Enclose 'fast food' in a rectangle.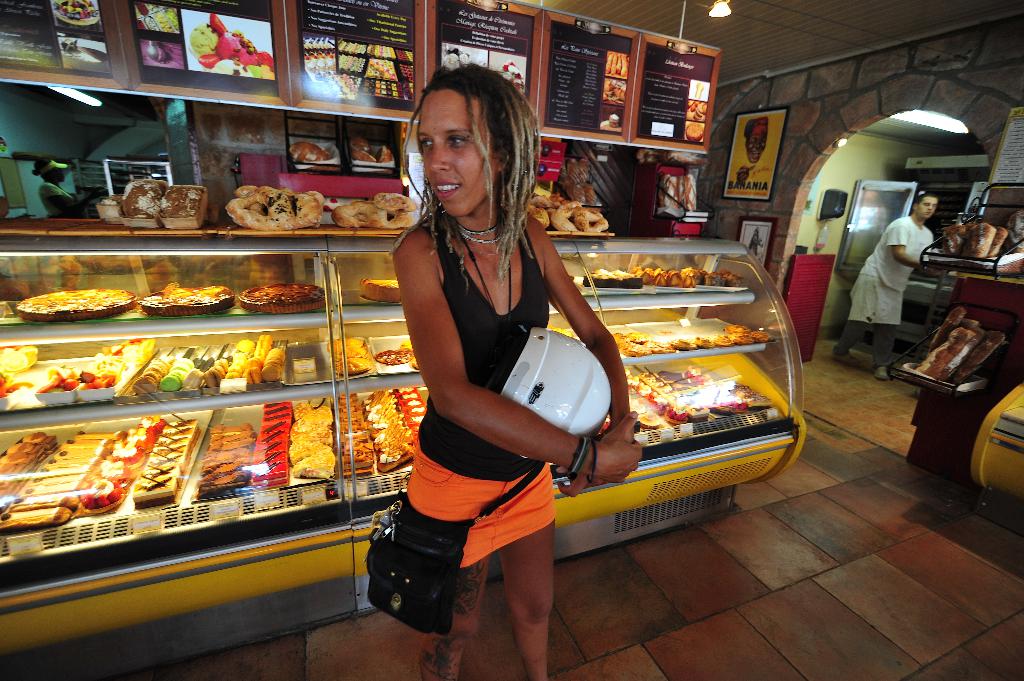
bbox=[332, 200, 384, 225].
